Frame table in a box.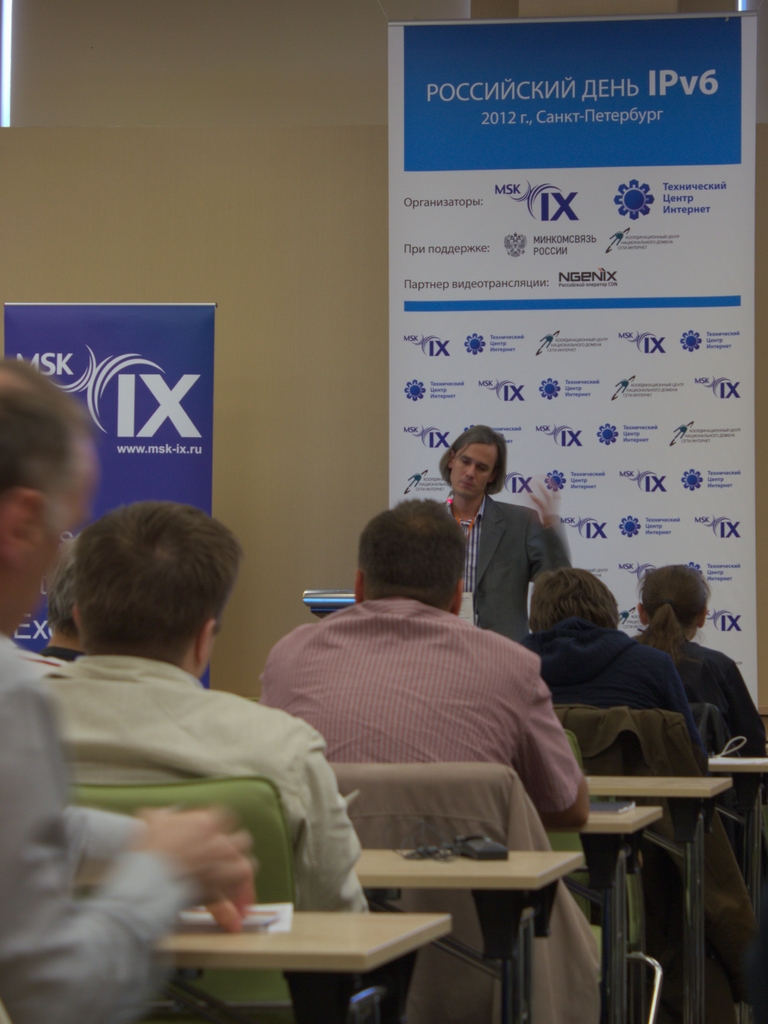
Rect(566, 797, 663, 1023).
